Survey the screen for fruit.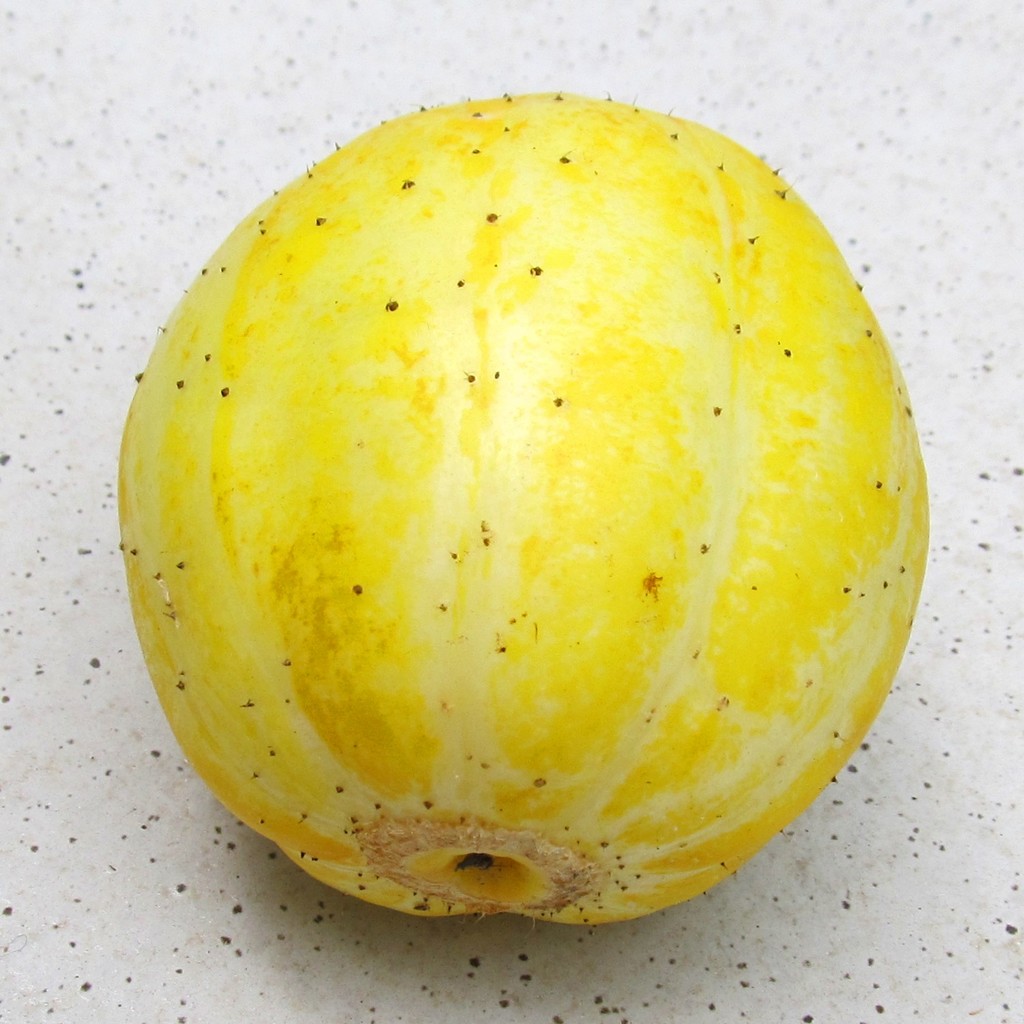
Survey found: Rect(50, 119, 932, 932).
